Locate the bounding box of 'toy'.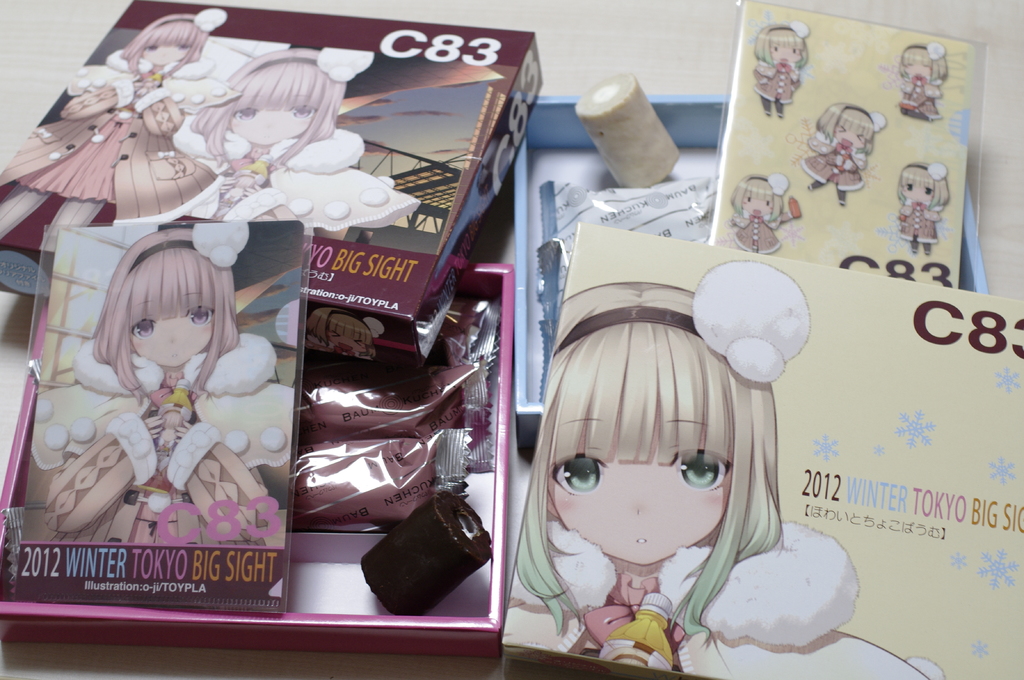
Bounding box: <bbox>516, 257, 947, 679</bbox>.
